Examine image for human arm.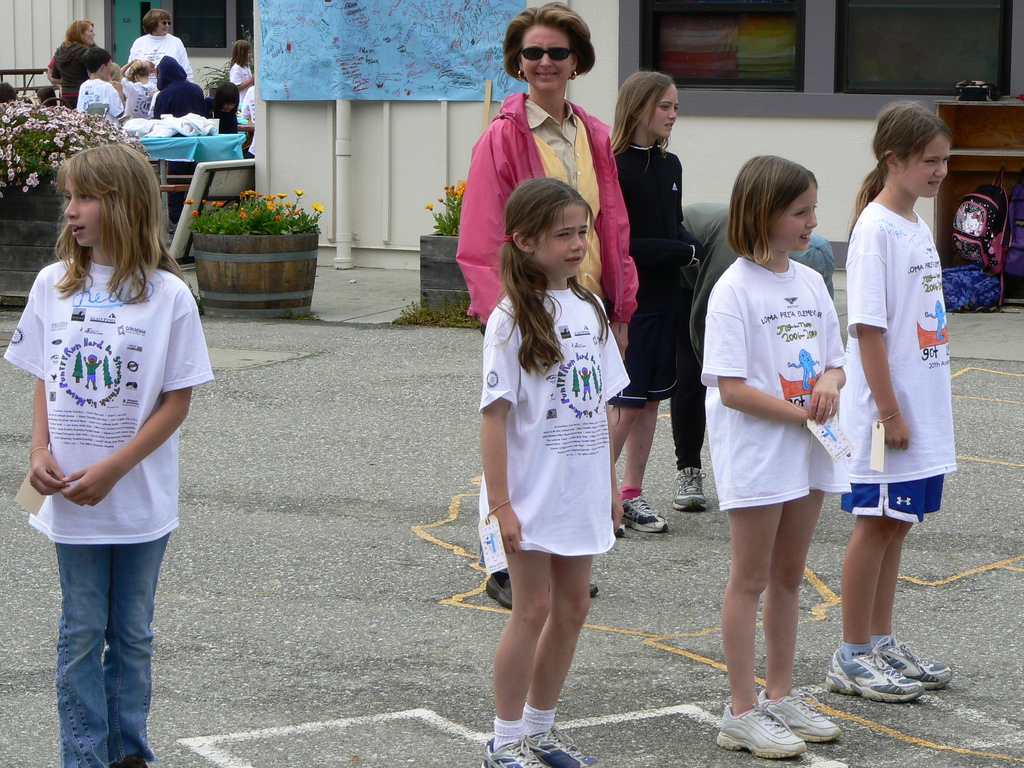
Examination result: bbox=[476, 304, 532, 550].
